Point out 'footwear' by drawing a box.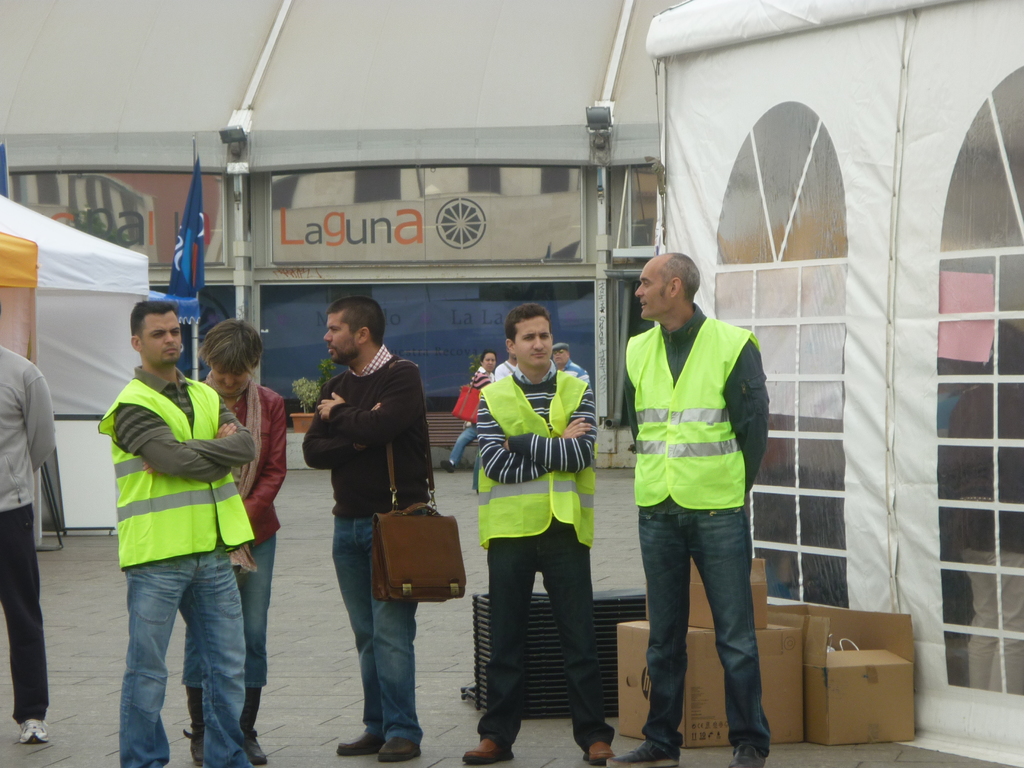
bbox=[380, 733, 424, 765].
